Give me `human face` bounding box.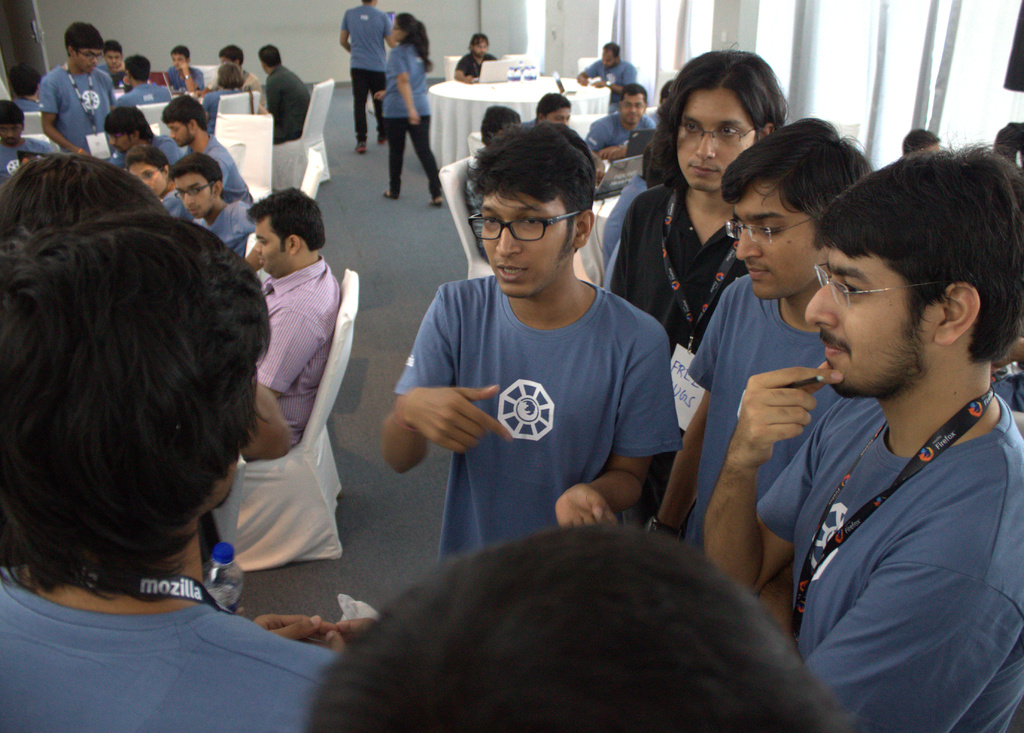
(603, 51, 614, 65).
